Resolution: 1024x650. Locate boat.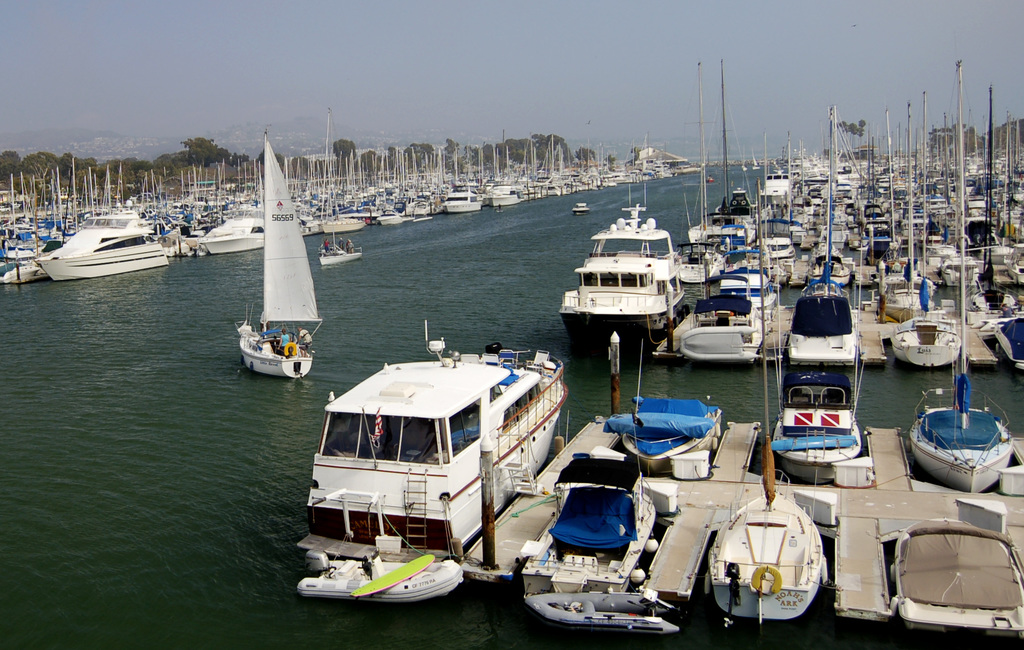
292/313/583/589.
